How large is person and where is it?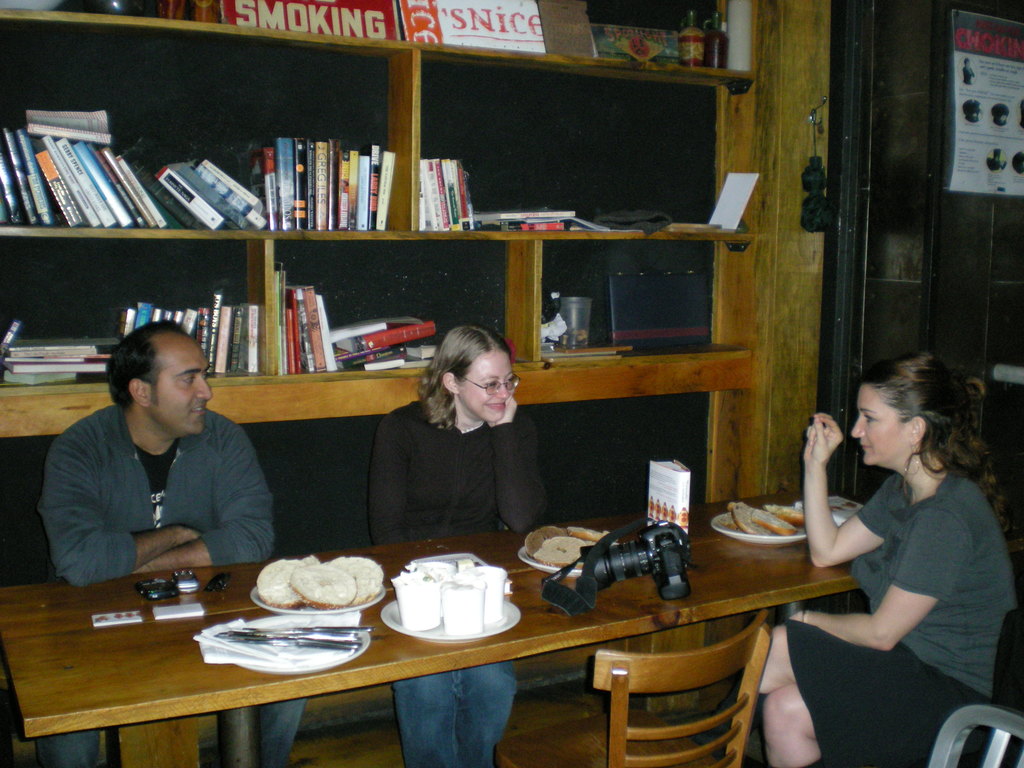
Bounding box: 804/349/1007/745.
